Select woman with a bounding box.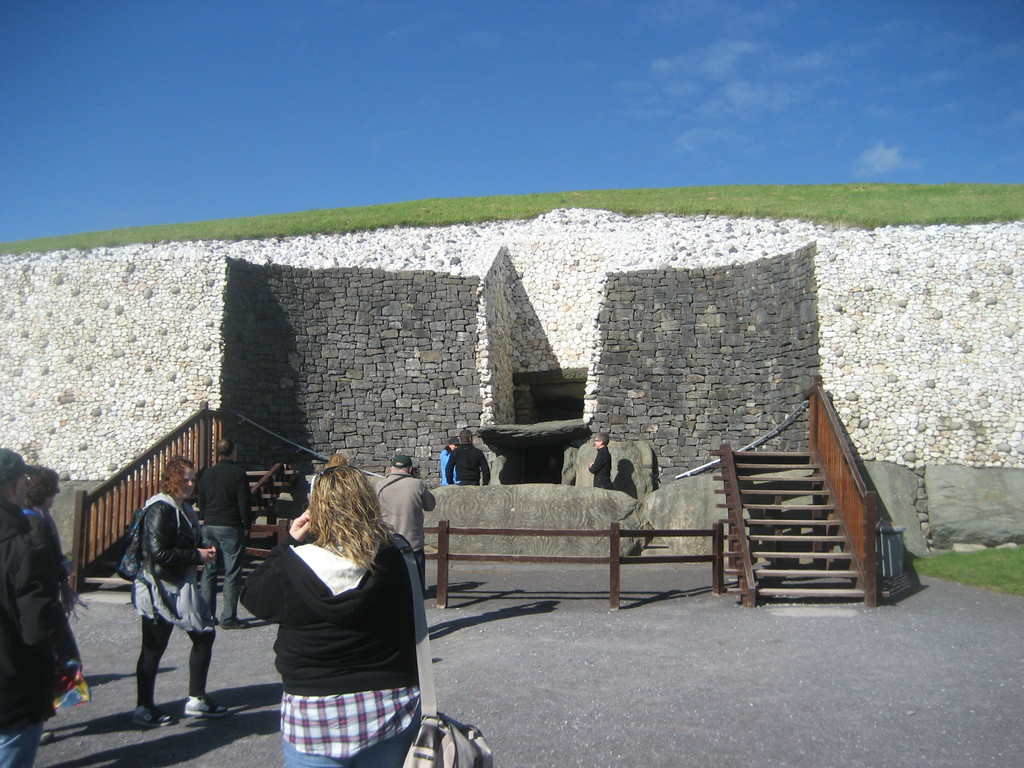
(x1=104, y1=442, x2=241, y2=729).
